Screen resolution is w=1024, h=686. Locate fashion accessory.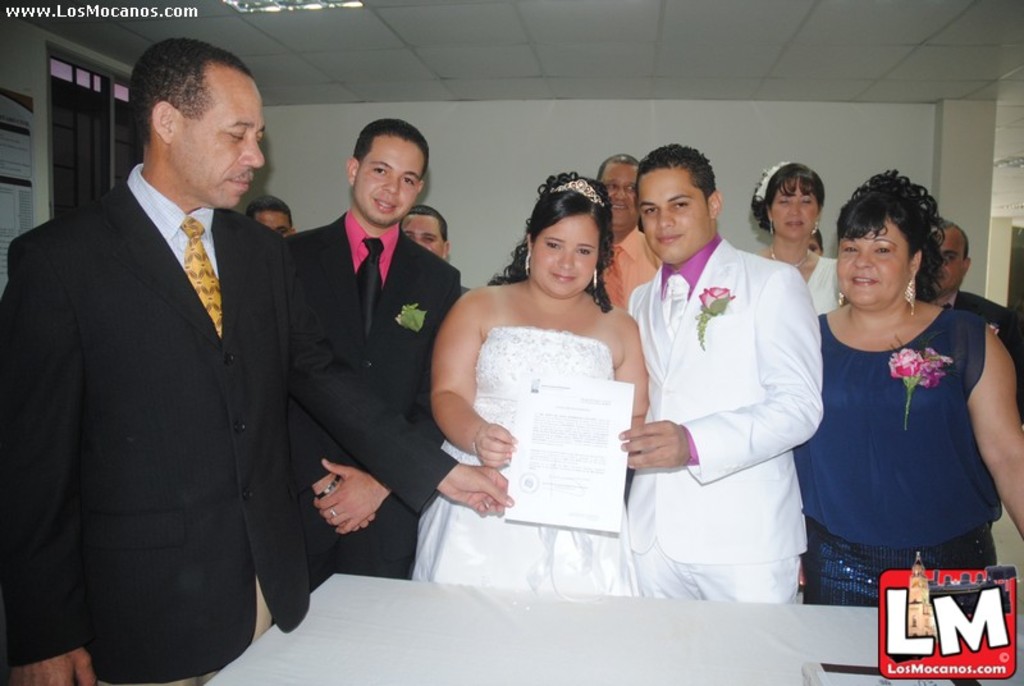
<bbox>524, 246, 532, 278</bbox>.
